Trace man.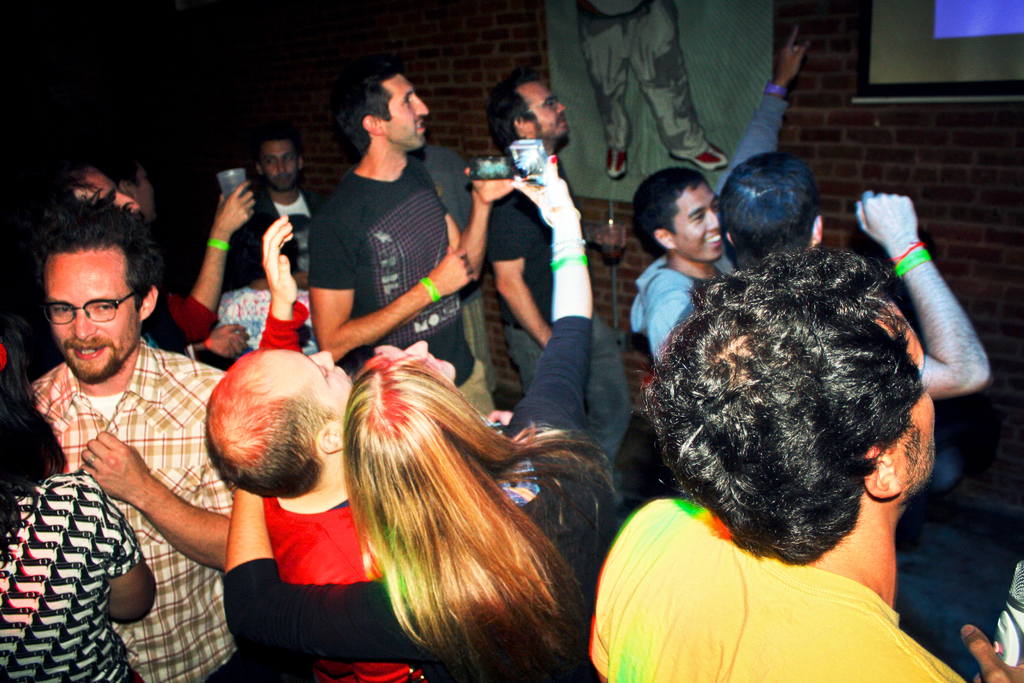
Traced to (x1=203, y1=215, x2=431, y2=682).
